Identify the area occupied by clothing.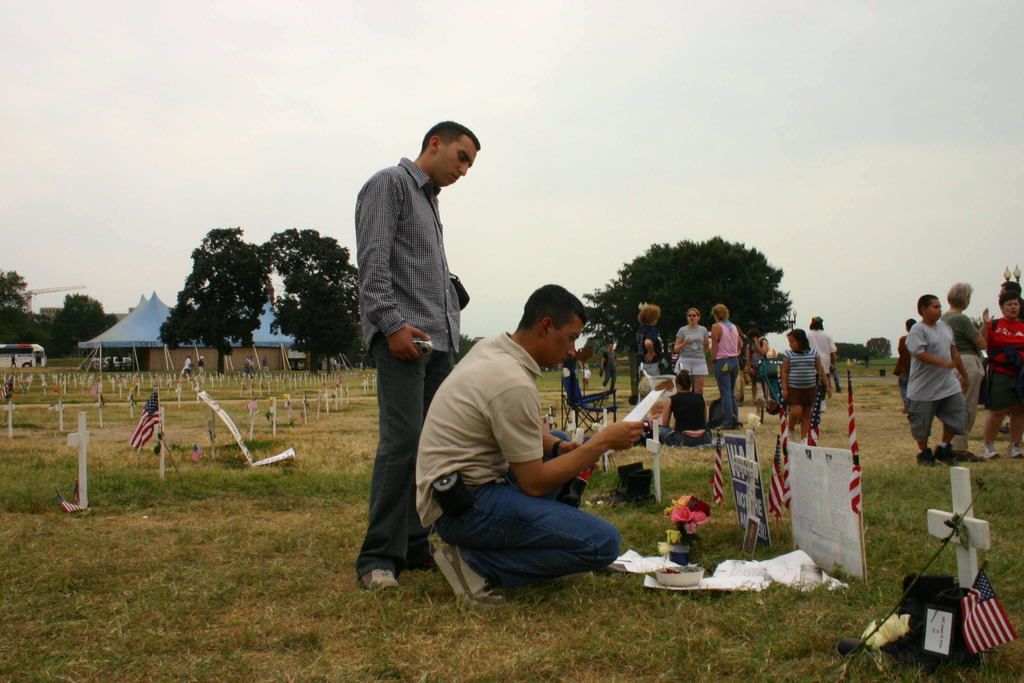
Area: detection(749, 338, 765, 383).
